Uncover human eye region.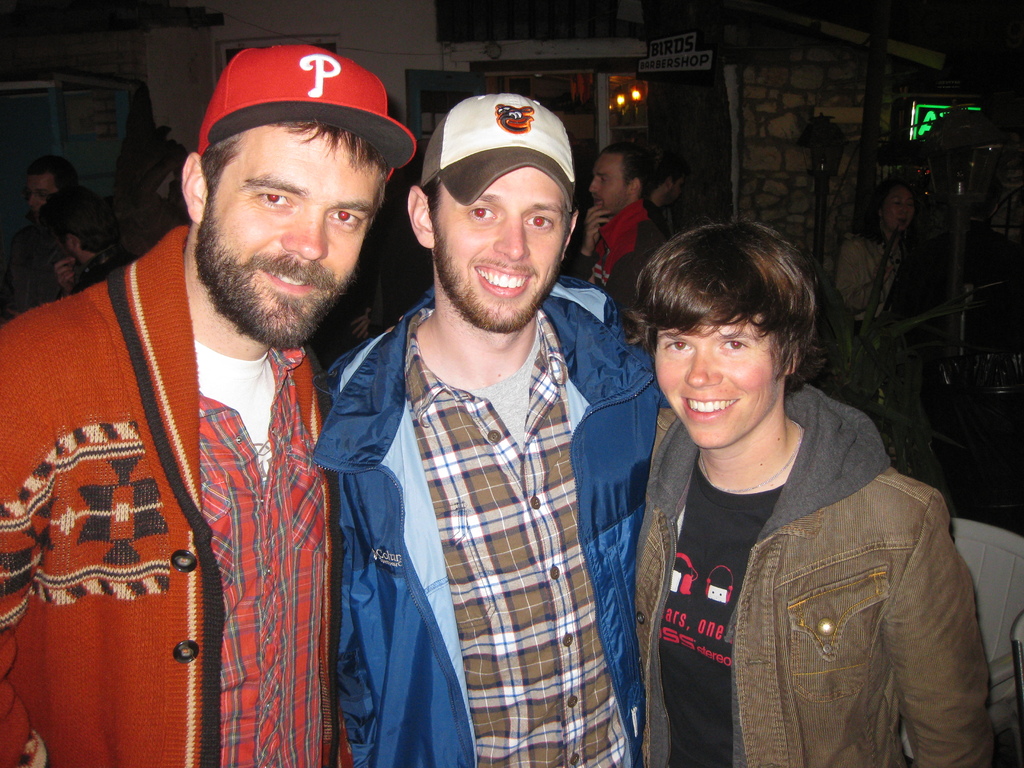
Uncovered: 904,202,909,211.
